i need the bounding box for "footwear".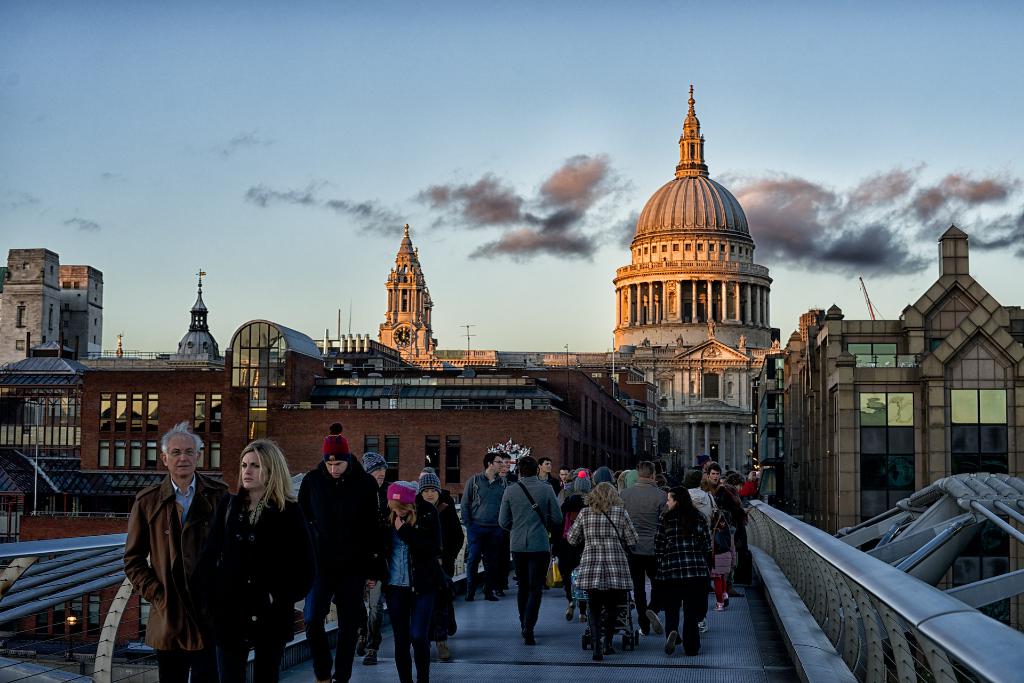
Here it is: Rect(708, 586, 716, 594).
